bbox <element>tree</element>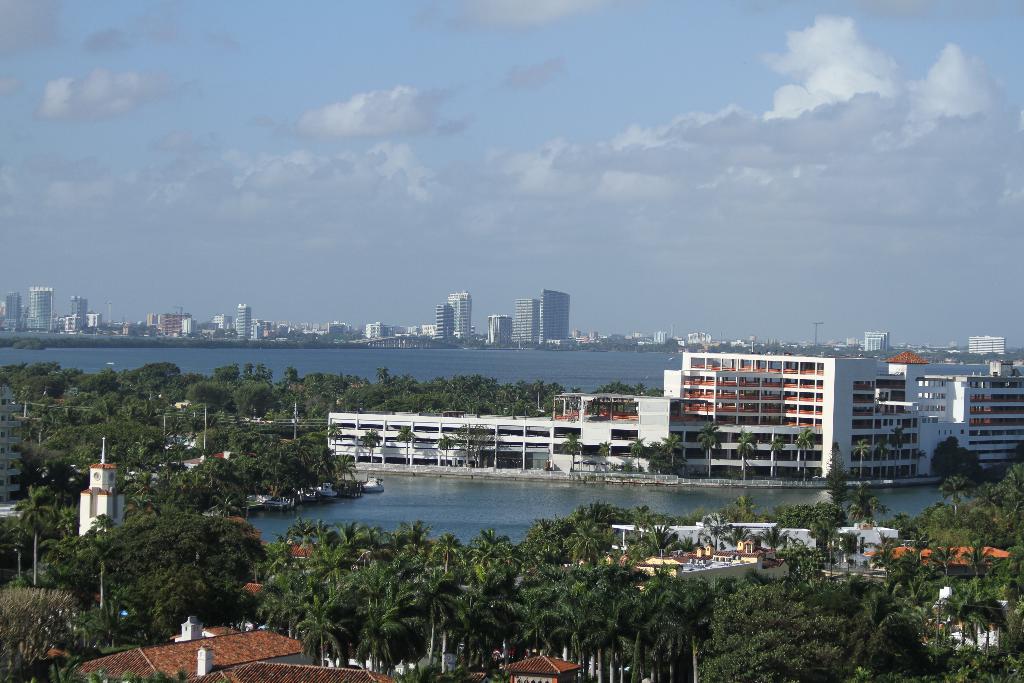
927,639,1023,682
